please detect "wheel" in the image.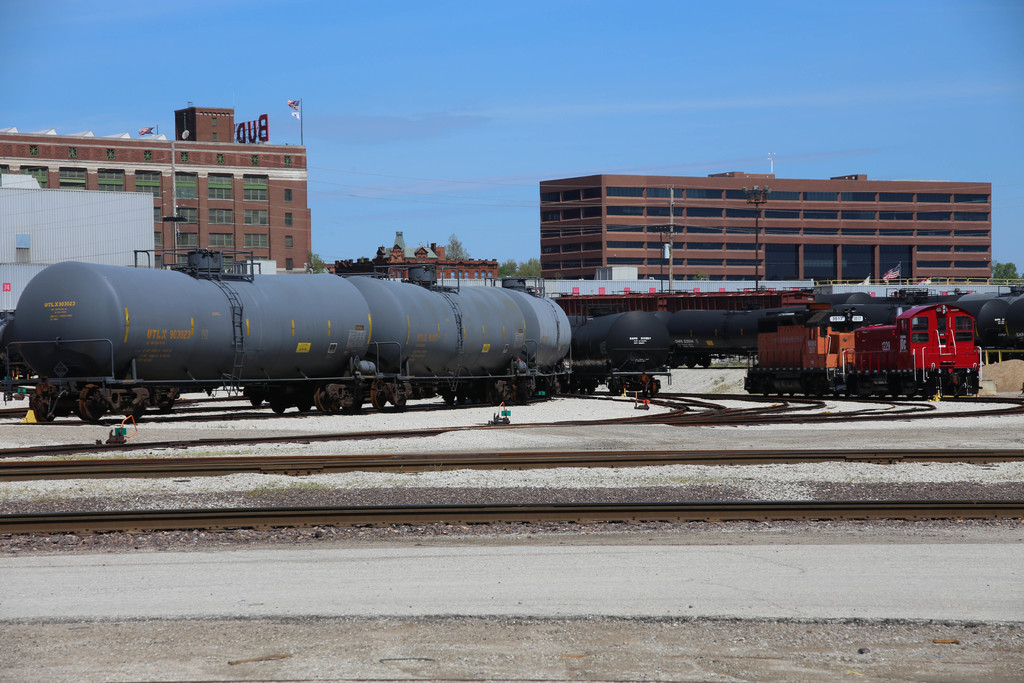
[159,390,173,409].
